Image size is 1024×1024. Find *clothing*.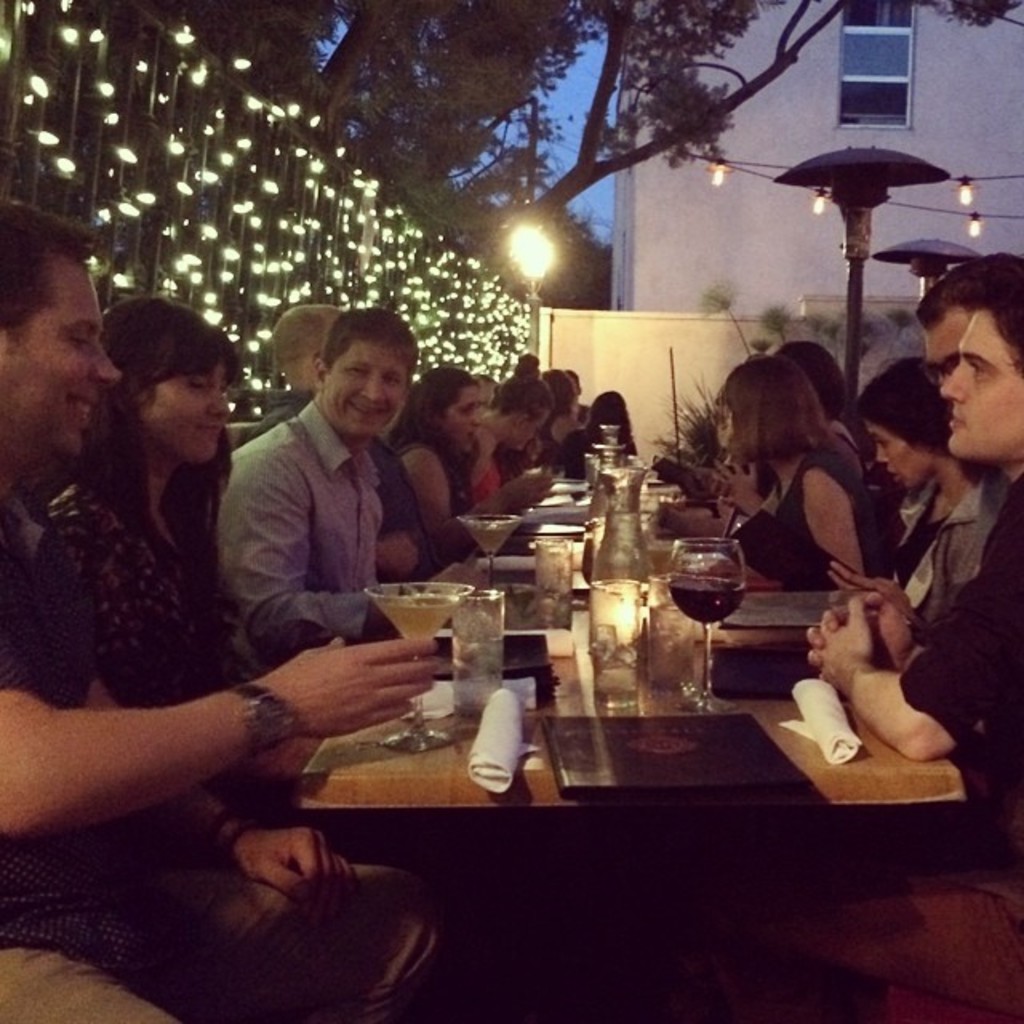
<region>35, 482, 237, 813</region>.
